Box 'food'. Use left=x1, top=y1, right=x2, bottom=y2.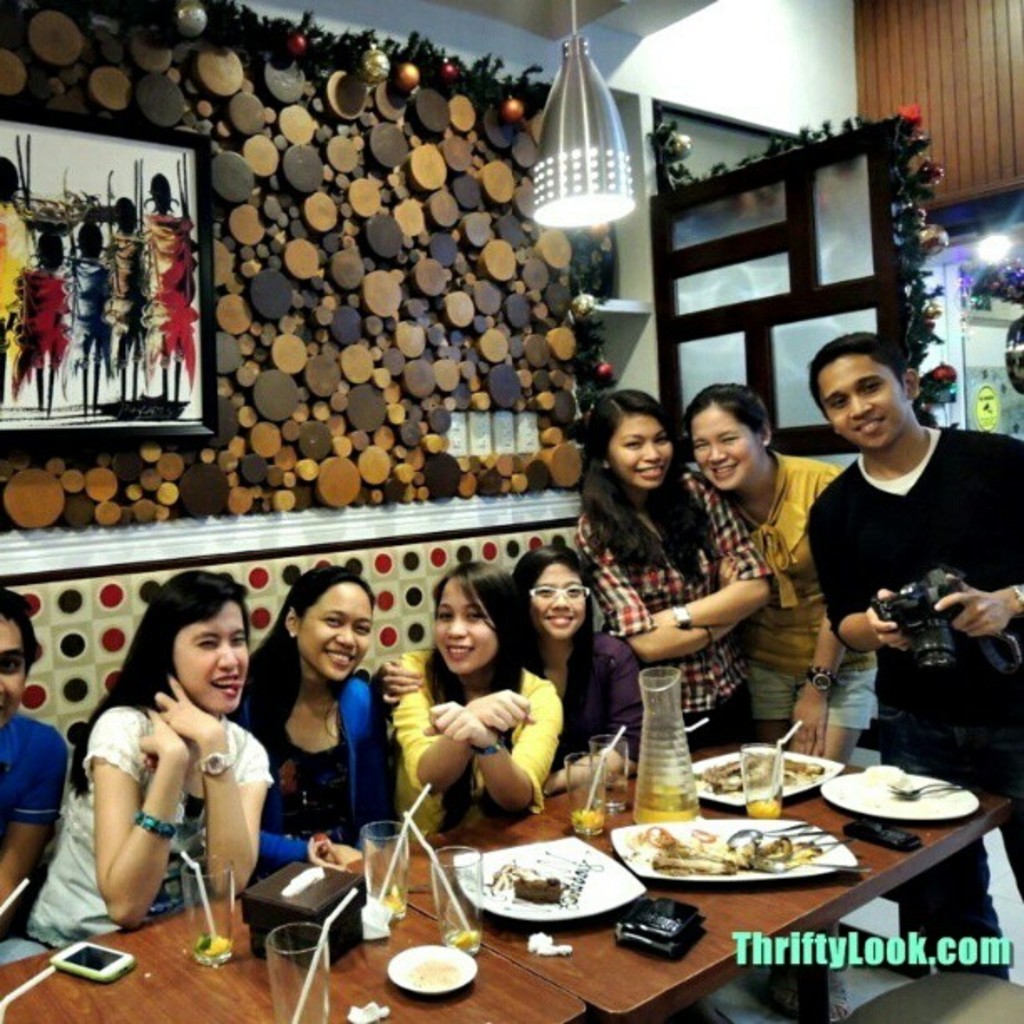
left=509, top=875, right=562, bottom=902.
